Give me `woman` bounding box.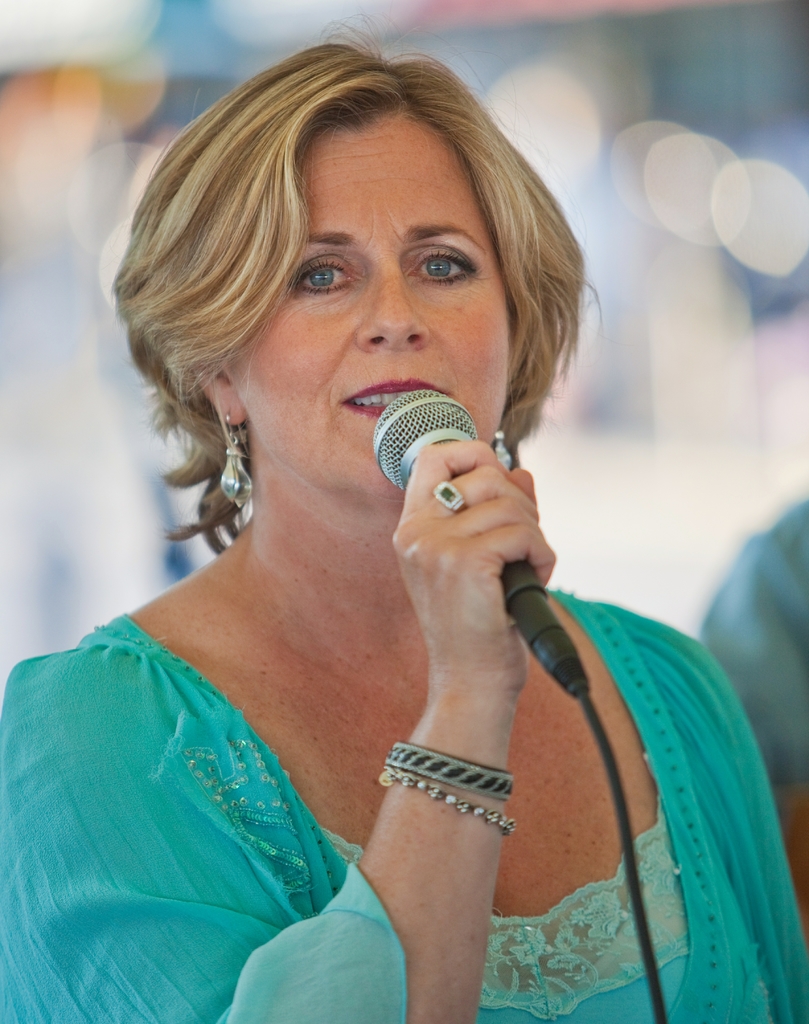
left=0, top=22, right=808, bottom=1023.
